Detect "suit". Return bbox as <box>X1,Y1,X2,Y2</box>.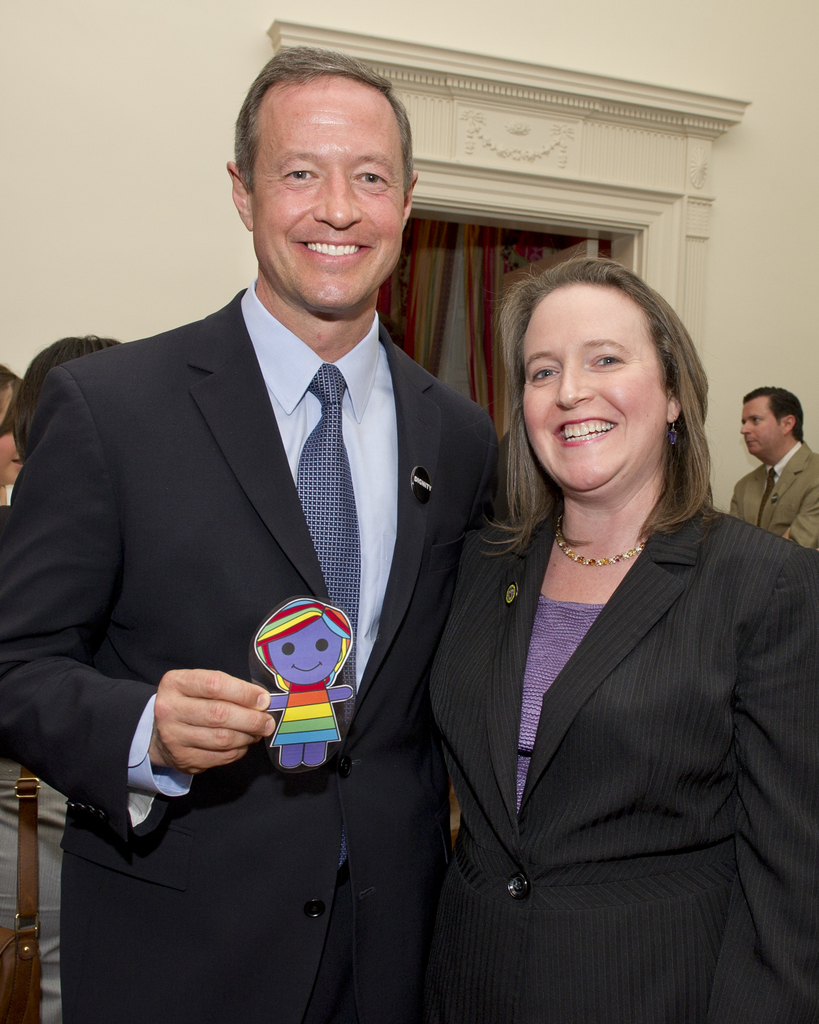
<box>0,282,503,1023</box>.
